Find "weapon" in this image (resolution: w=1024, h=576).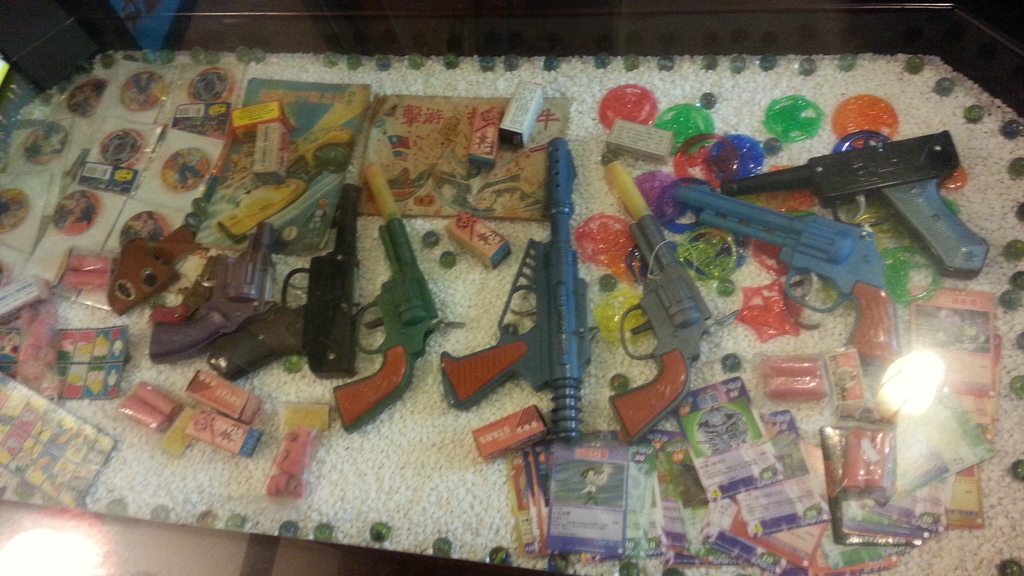
[x1=728, y1=120, x2=995, y2=277].
